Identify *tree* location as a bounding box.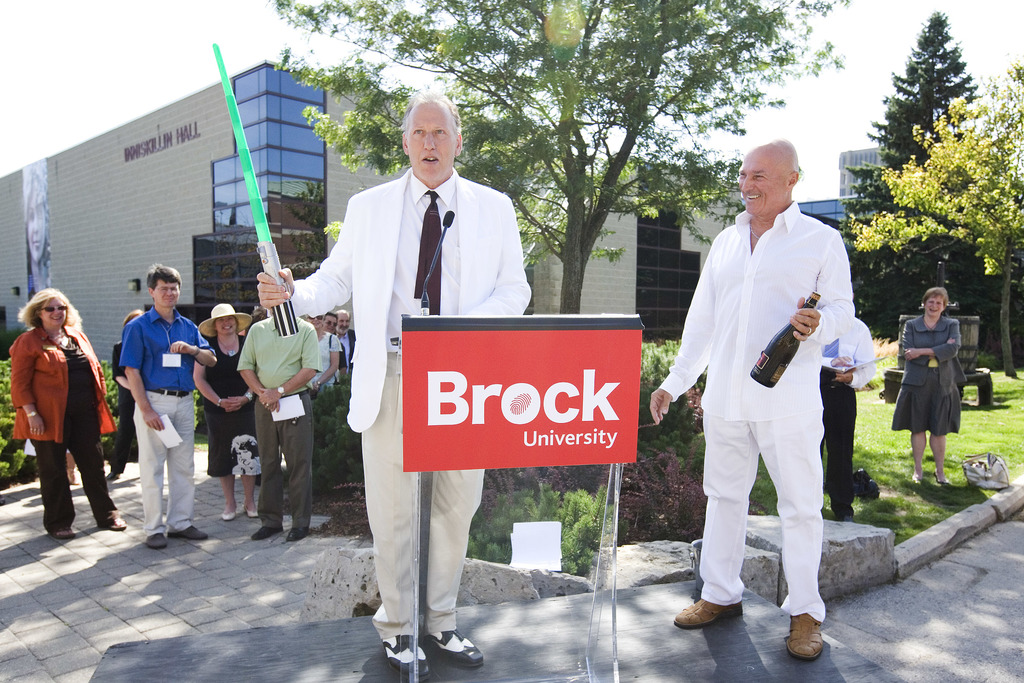
(850, 56, 1023, 378).
